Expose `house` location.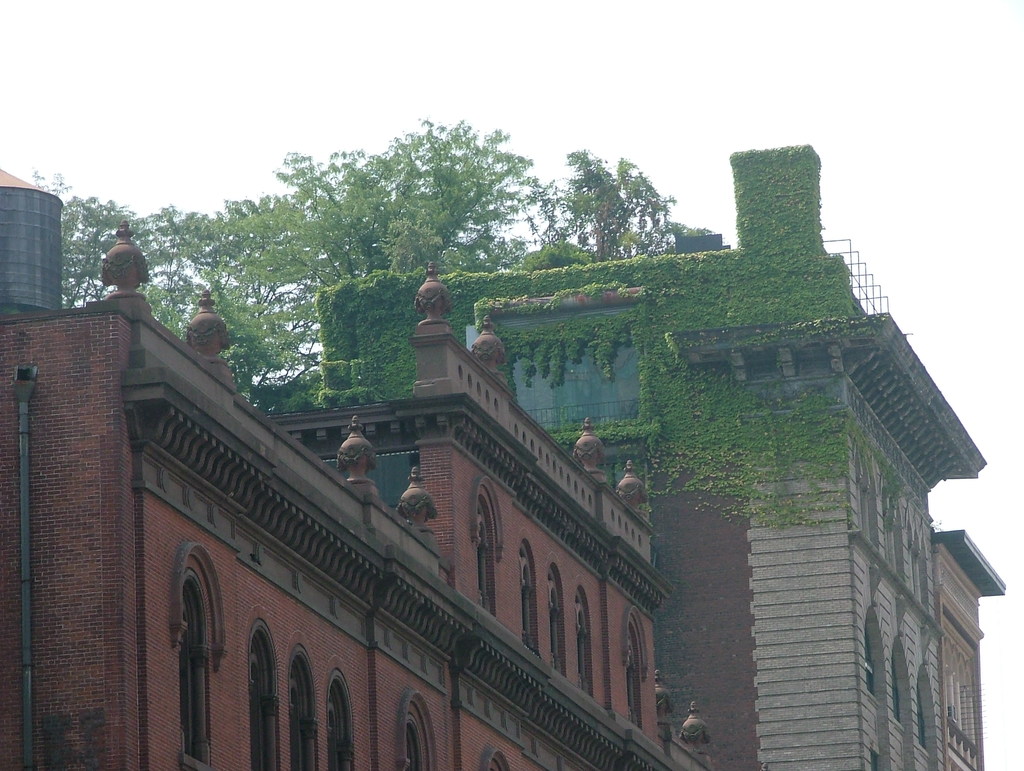
Exposed at [left=0, top=139, right=1009, bottom=770].
